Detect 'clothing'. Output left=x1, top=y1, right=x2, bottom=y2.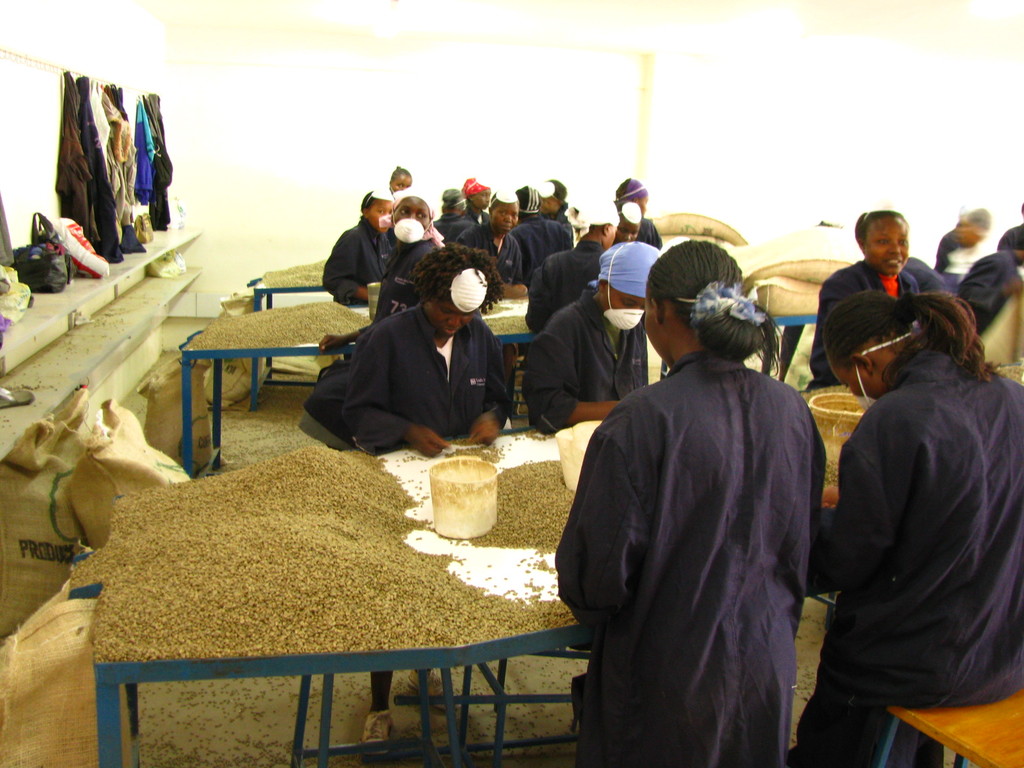
left=344, top=304, right=504, bottom=445.
